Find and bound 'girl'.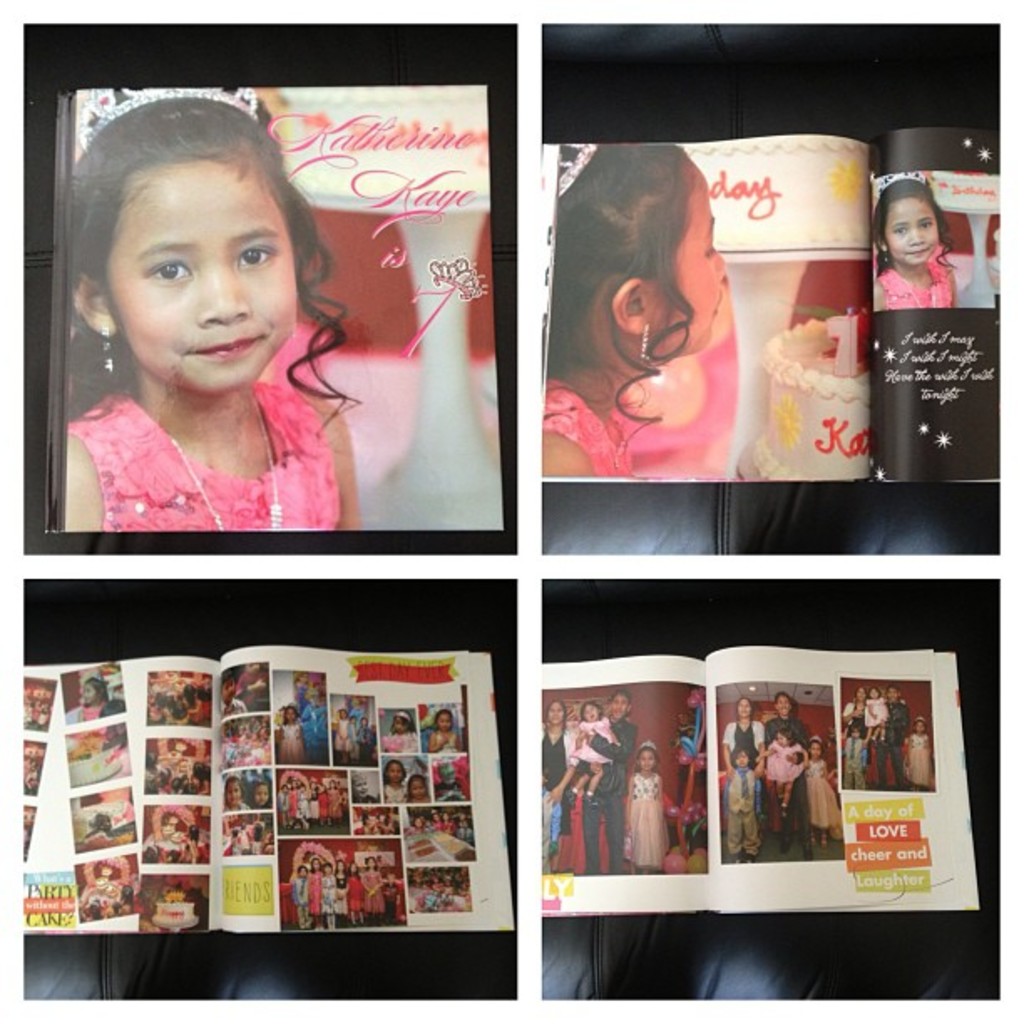
Bound: l=52, t=95, r=366, b=532.
